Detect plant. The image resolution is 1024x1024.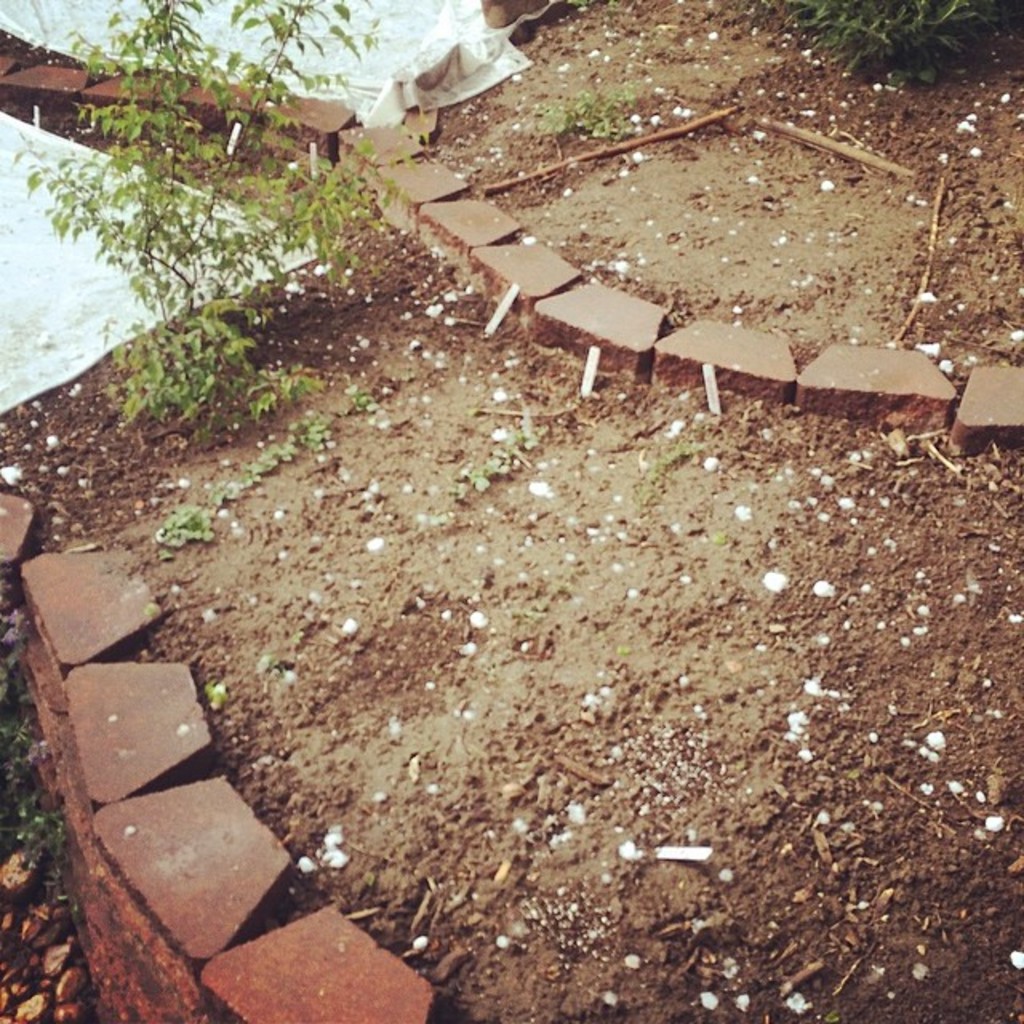
crop(14, 21, 470, 526).
